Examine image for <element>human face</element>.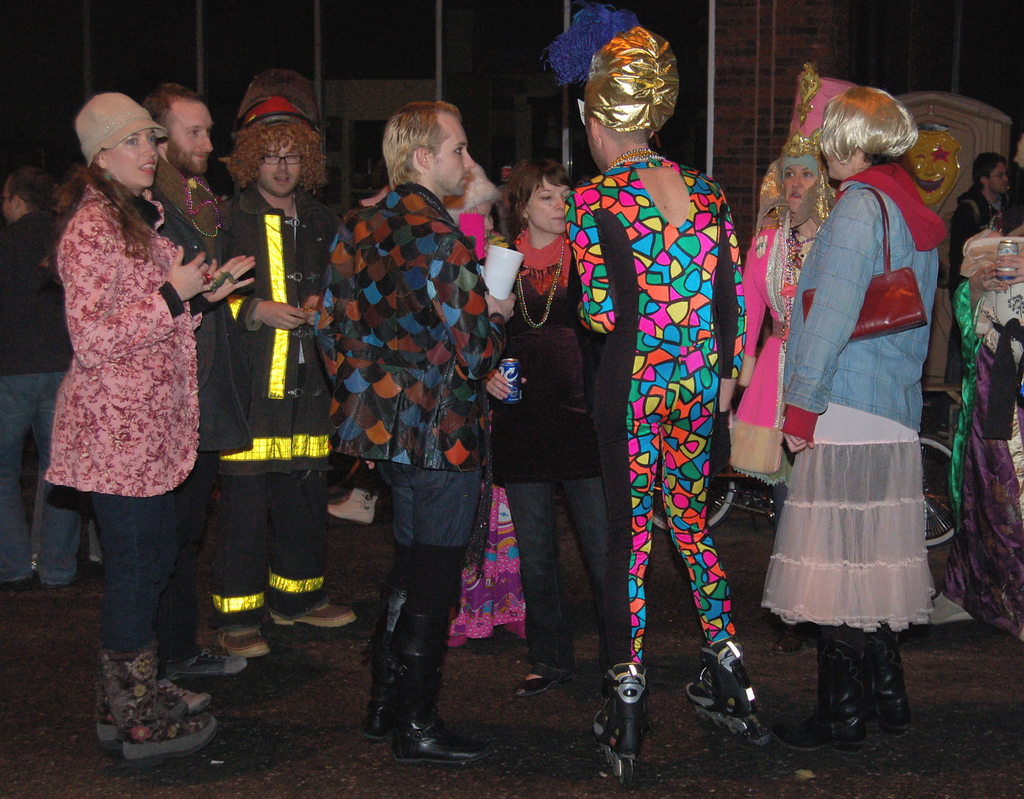
Examination result: bbox=[783, 164, 813, 218].
